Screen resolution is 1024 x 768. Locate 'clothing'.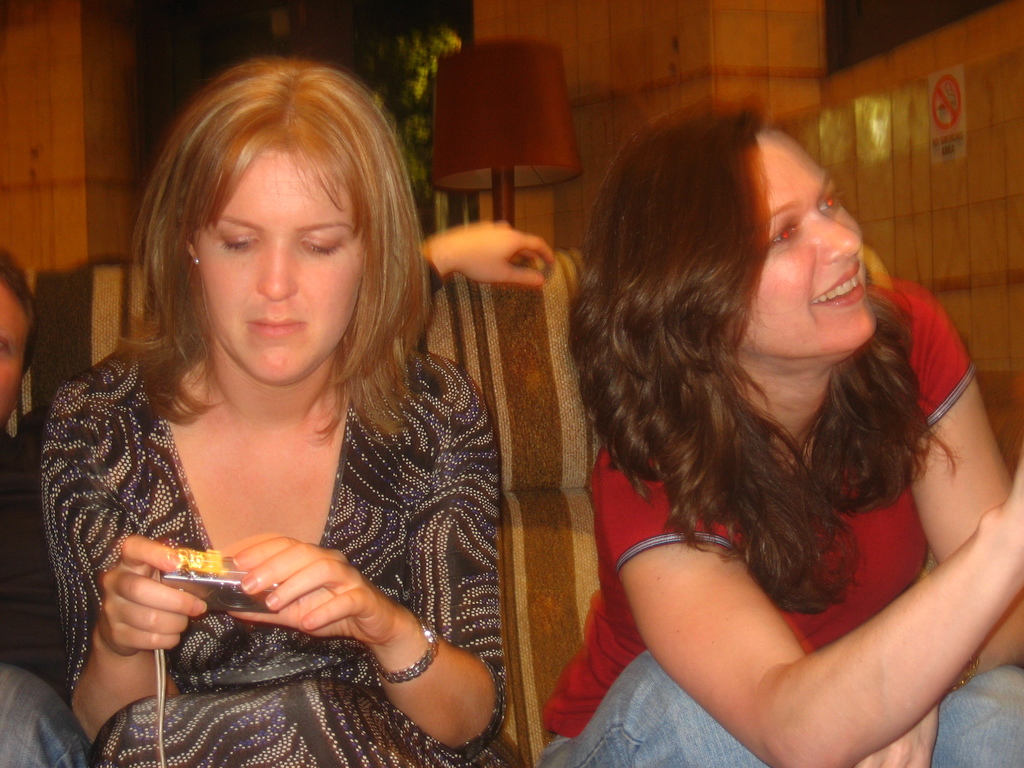
[left=30, top=314, right=511, bottom=732].
